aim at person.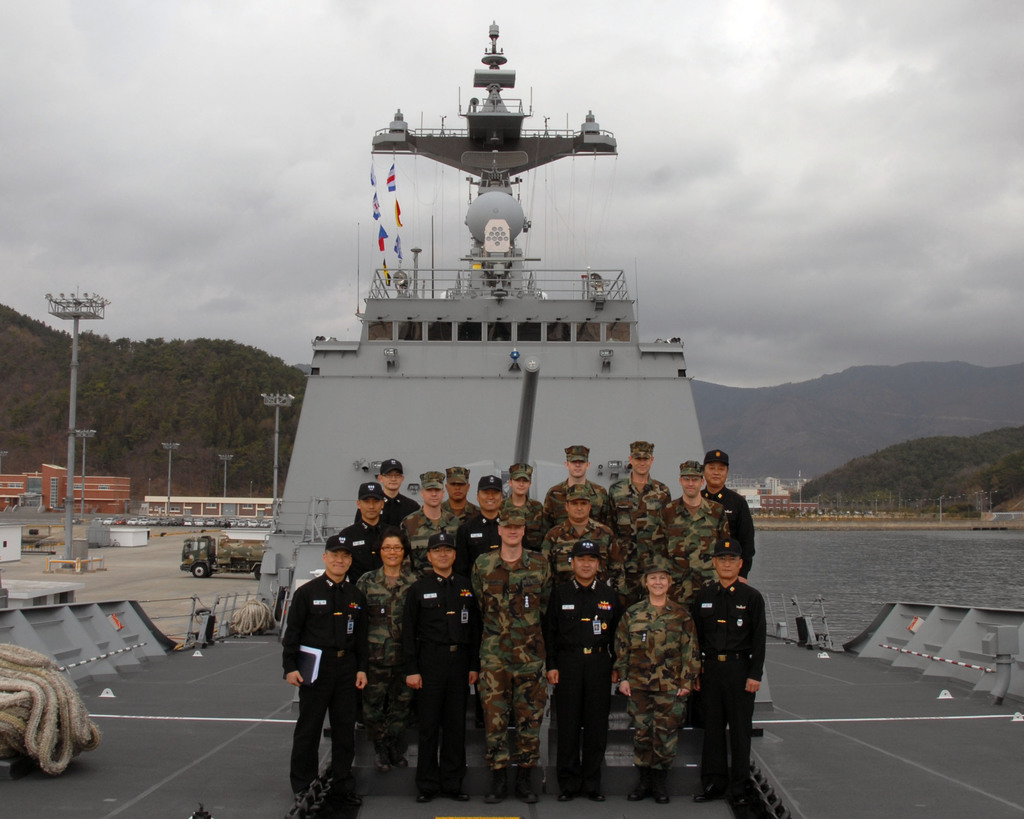
Aimed at crop(390, 531, 486, 806).
